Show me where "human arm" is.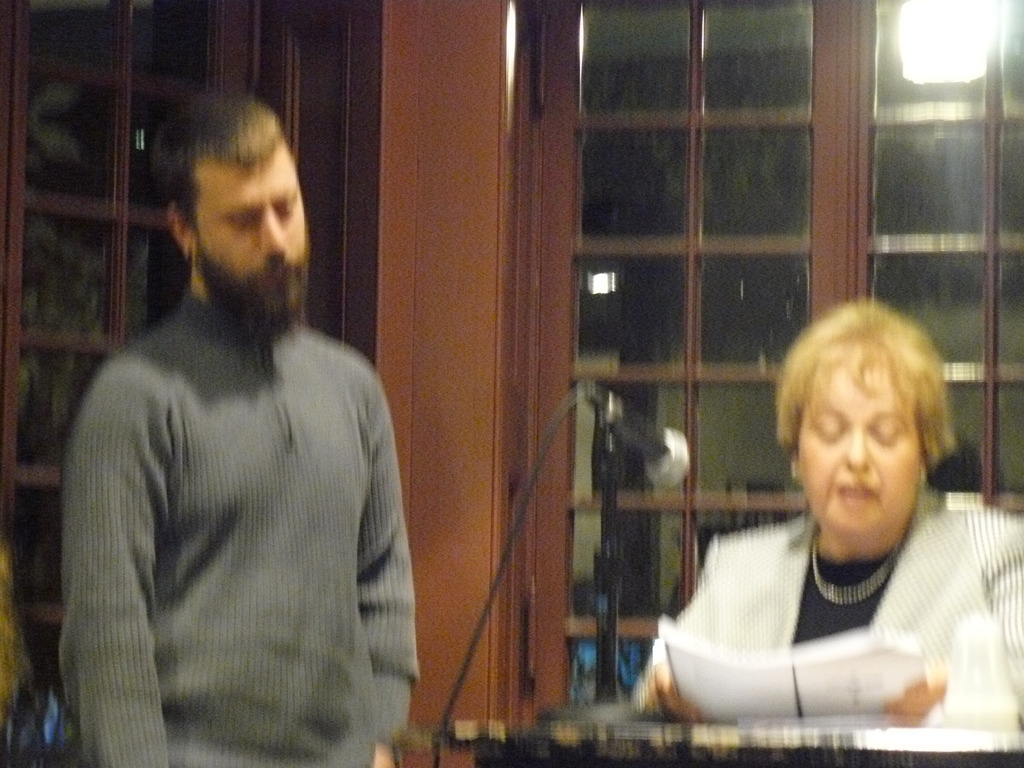
"human arm" is at [left=354, top=376, right=422, bottom=767].
